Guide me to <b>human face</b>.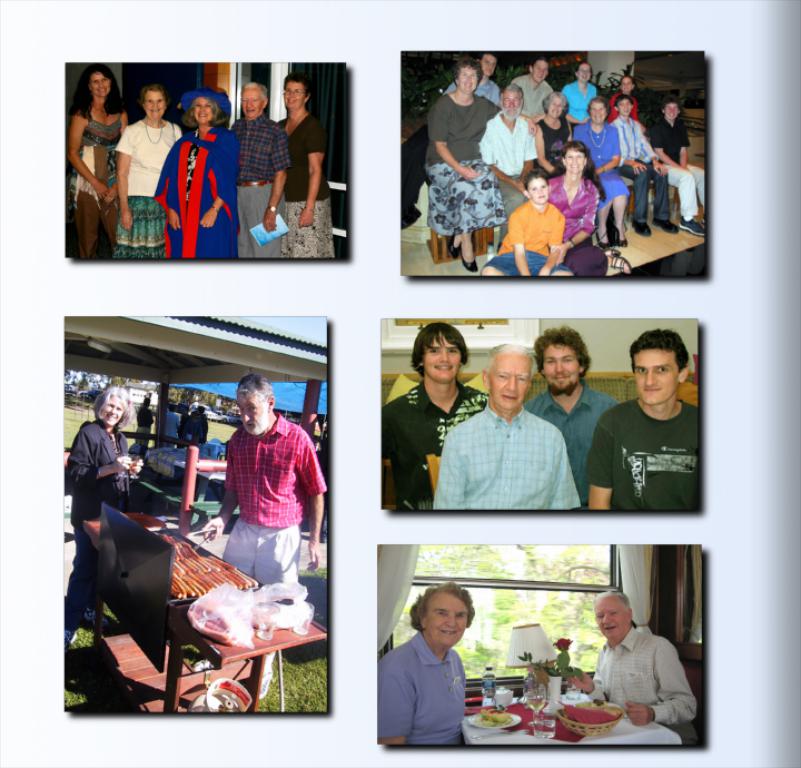
Guidance: bbox=[661, 101, 680, 126].
